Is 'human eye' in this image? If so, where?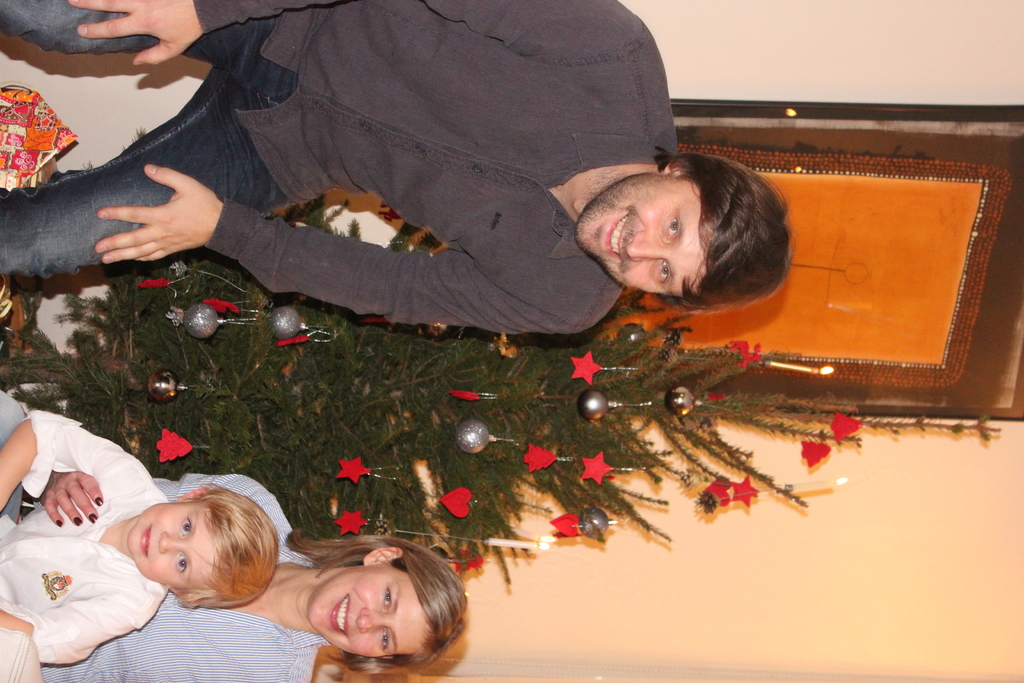
Yes, at [x1=378, y1=628, x2=391, y2=654].
